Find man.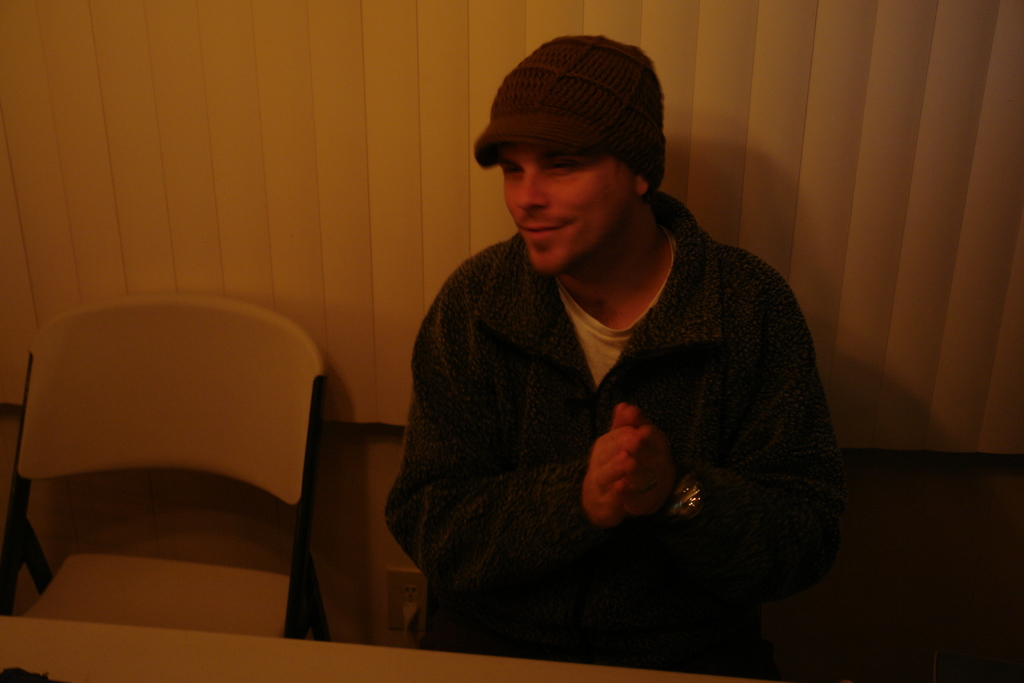
{"x1": 357, "y1": 36, "x2": 865, "y2": 661}.
